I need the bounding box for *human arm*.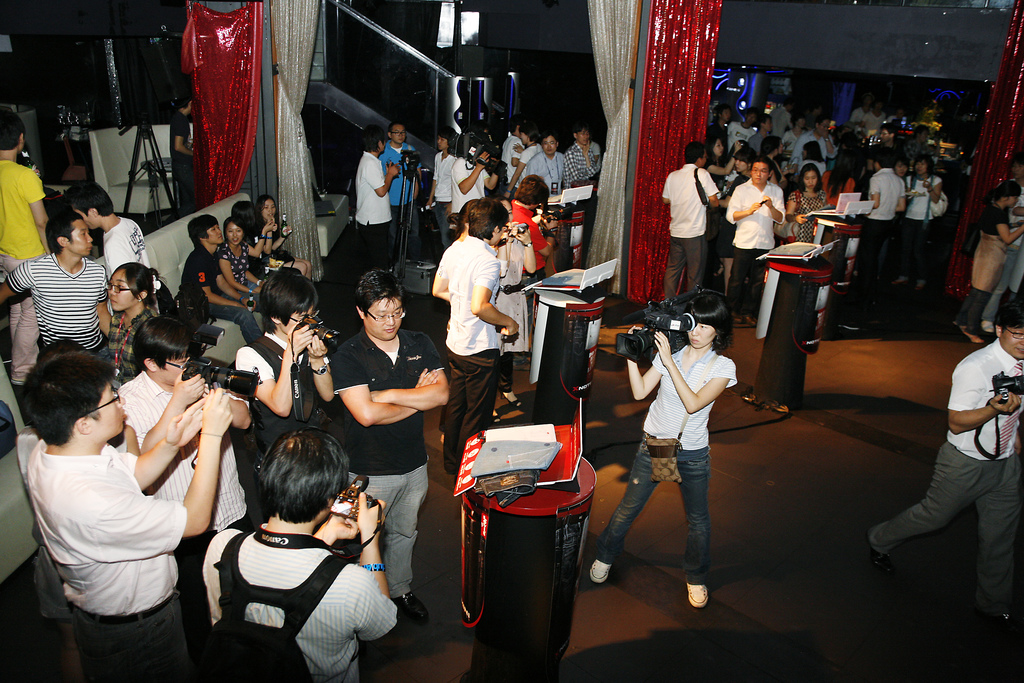
Here it is: [786, 193, 808, 227].
